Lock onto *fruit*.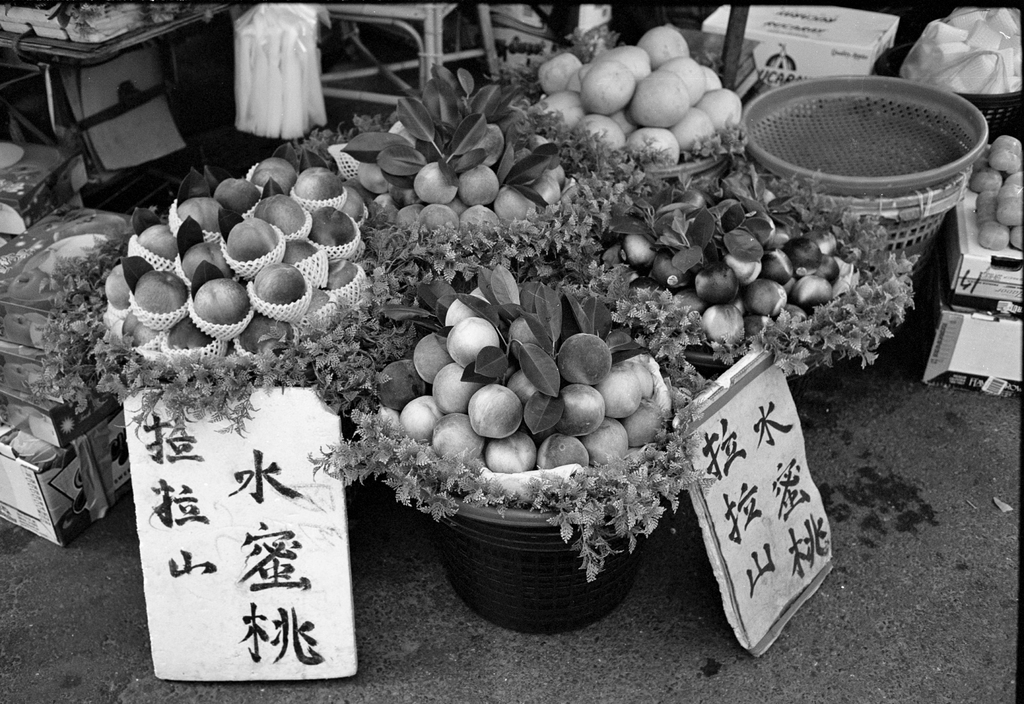
Locked: detection(116, 315, 163, 346).
